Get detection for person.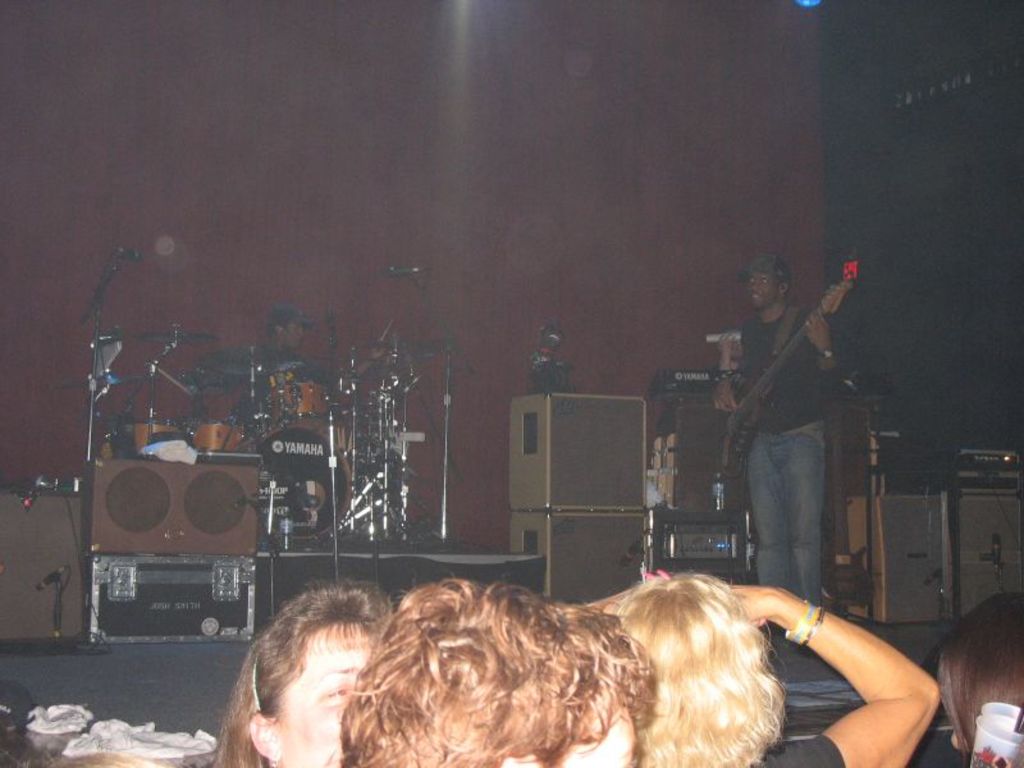
Detection: <region>698, 244, 851, 622</region>.
